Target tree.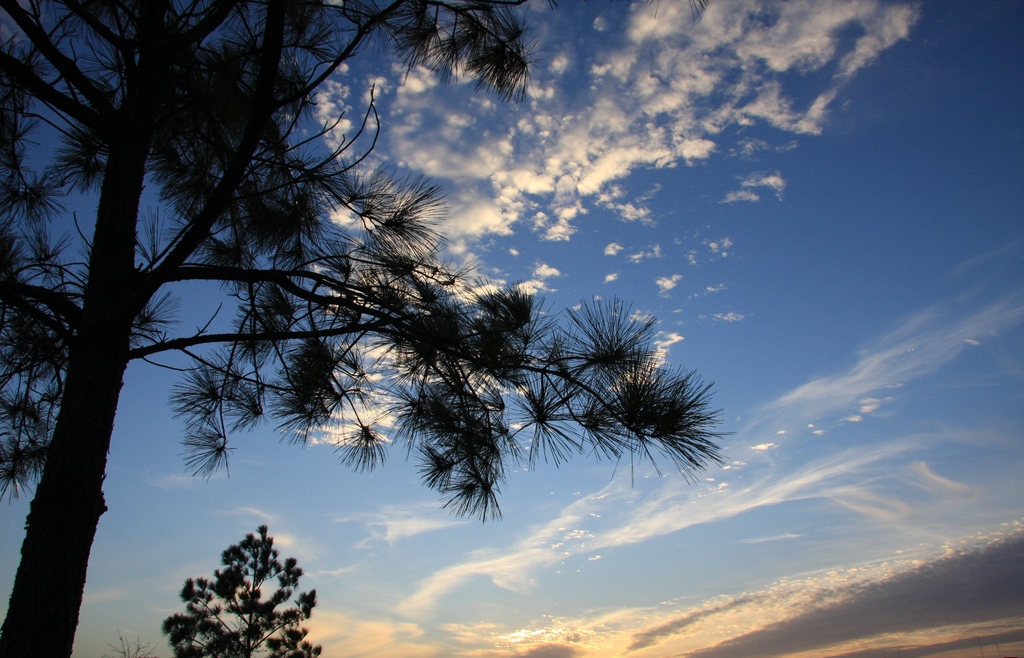
Target region: Rect(0, 0, 735, 657).
